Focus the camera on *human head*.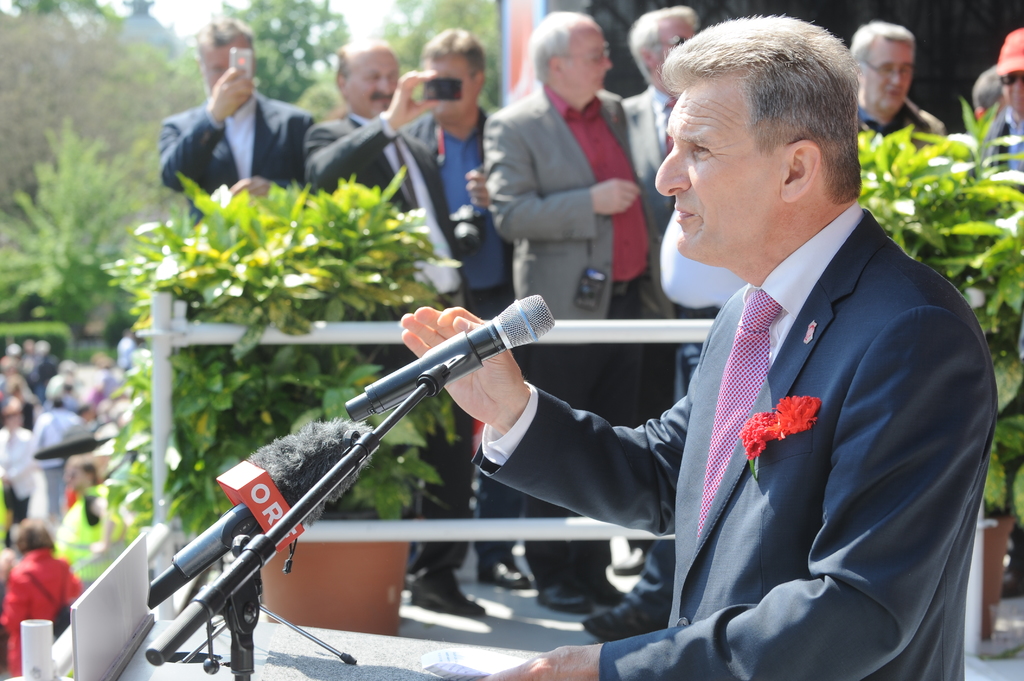
Focus region: [998, 29, 1023, 120].
